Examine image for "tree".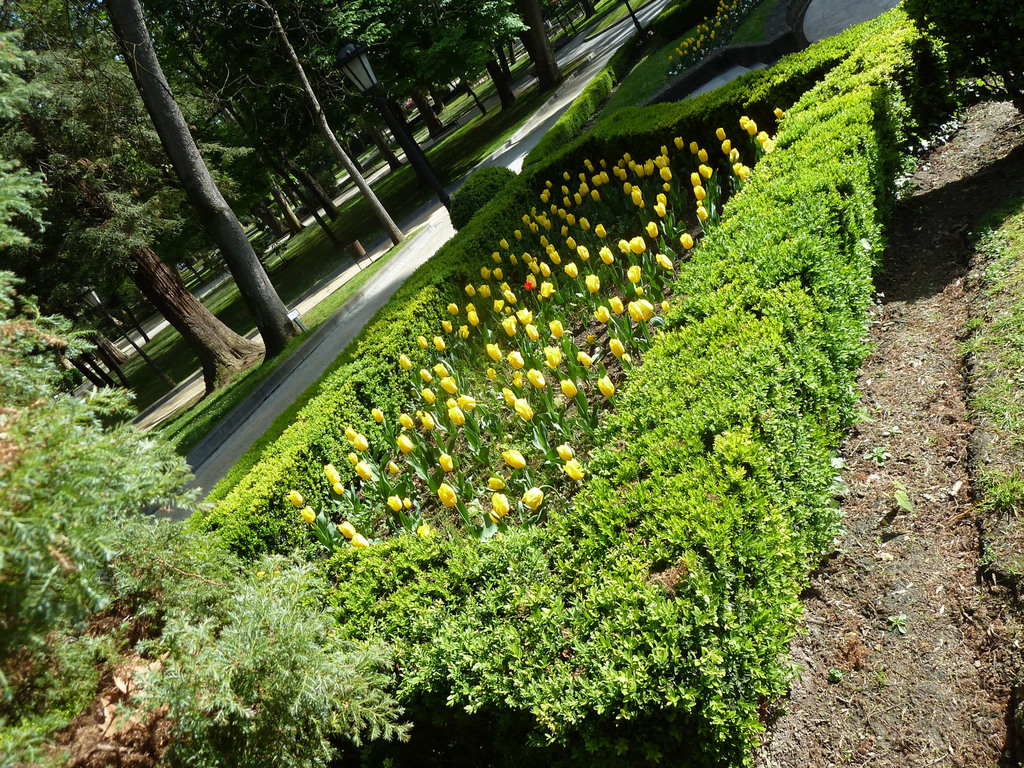
Examination result: pyautogui.locateOnScreen(0, 29, 209, 725).
